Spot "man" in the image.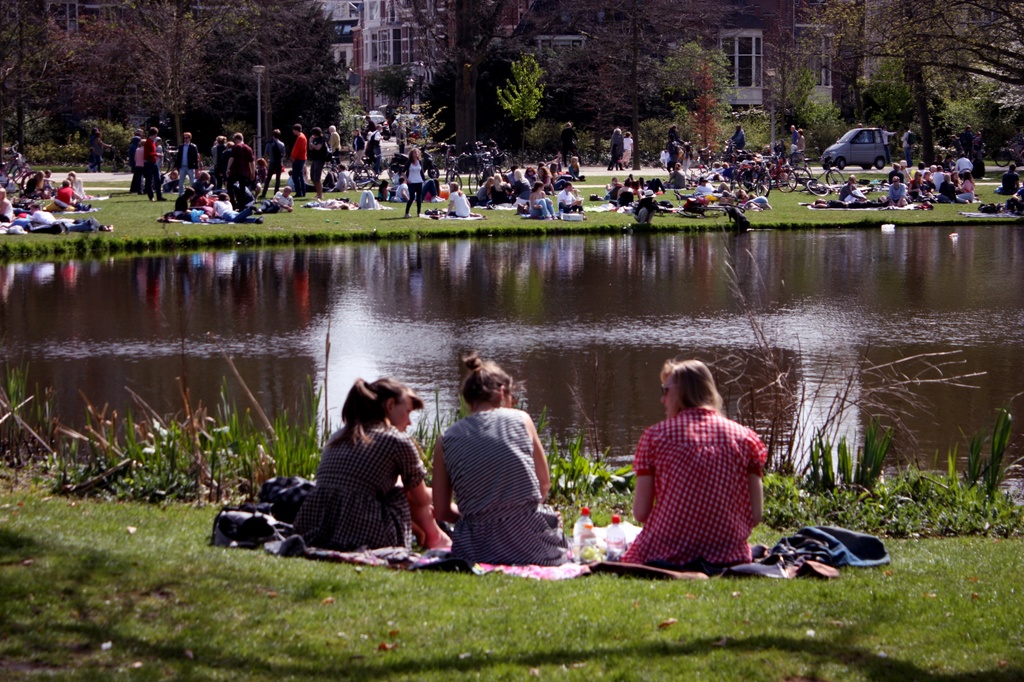
"man" found at <region>998, 163, 1023, 191</region>.
